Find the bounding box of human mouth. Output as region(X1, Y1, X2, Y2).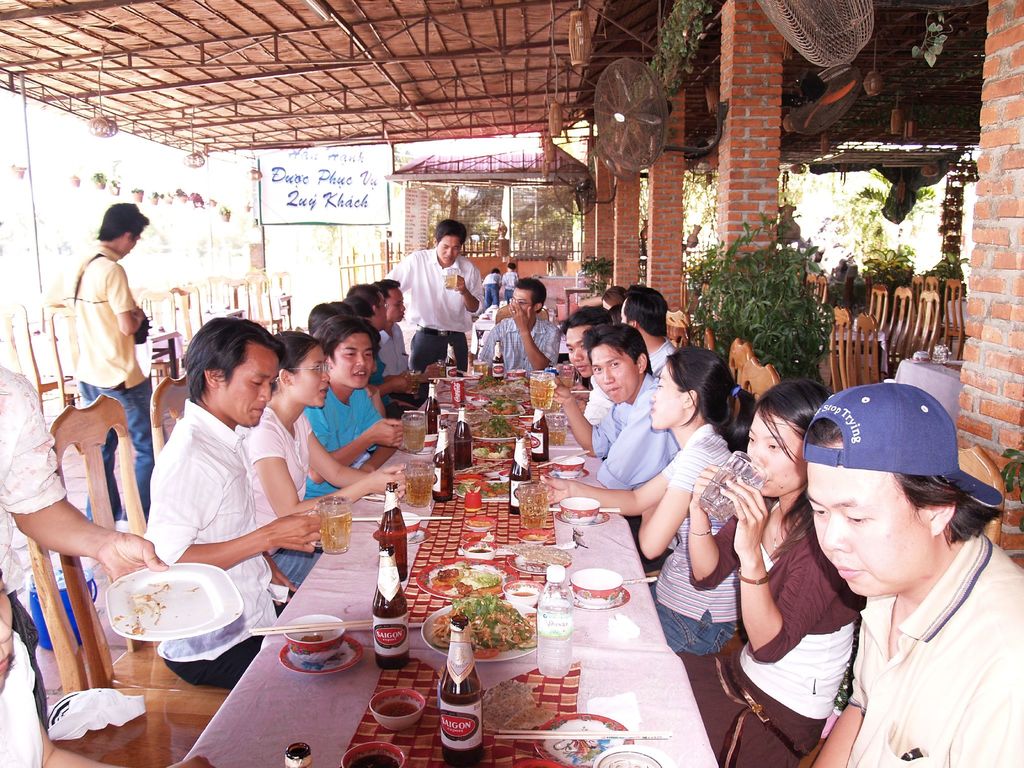
region(835, 562, 863, 579).
